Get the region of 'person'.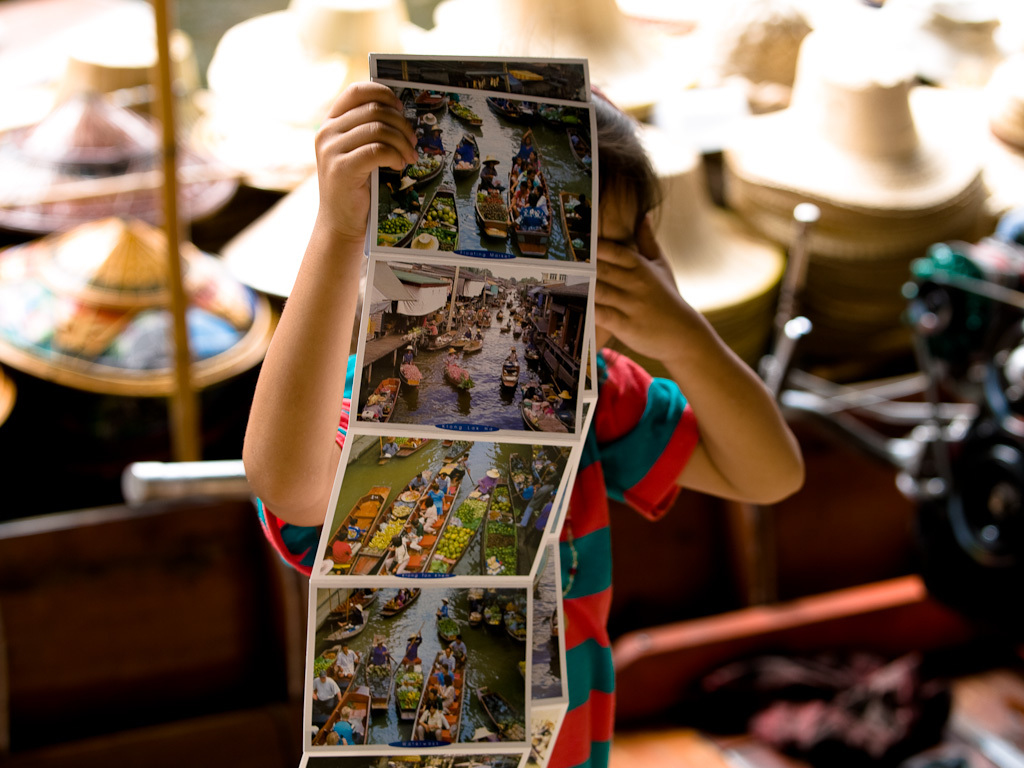
{"x1": 524, "y1": 380, "x2": 538, "y2": 404}.
